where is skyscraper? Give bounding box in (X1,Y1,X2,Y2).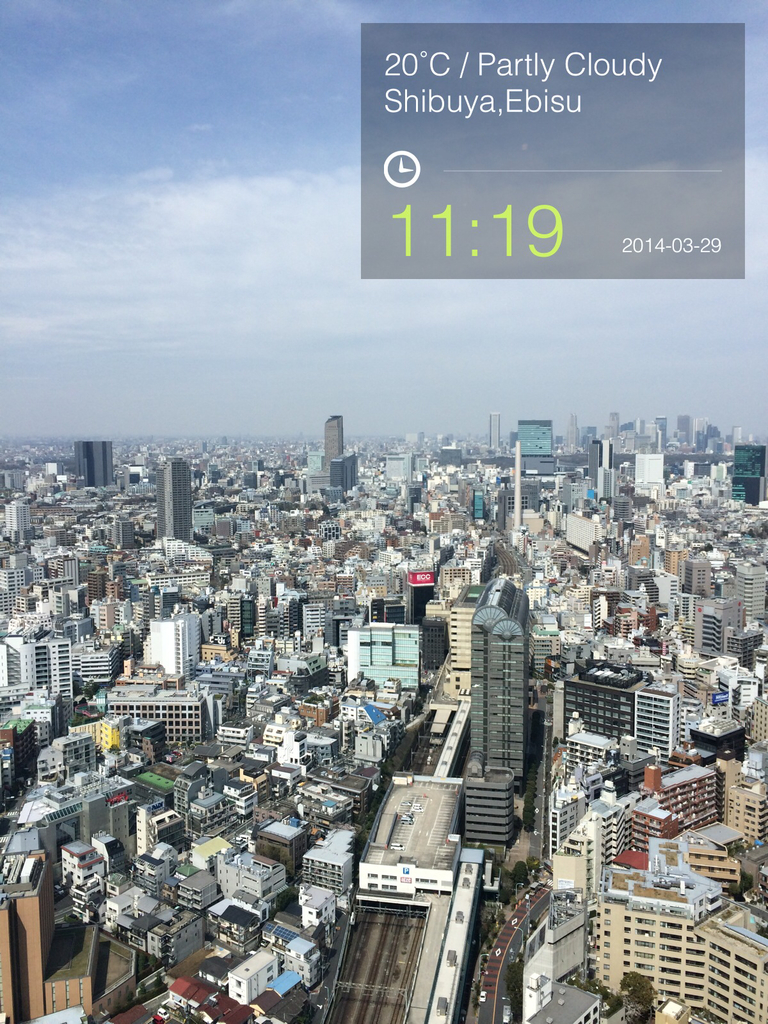
(674,413,693,452).
